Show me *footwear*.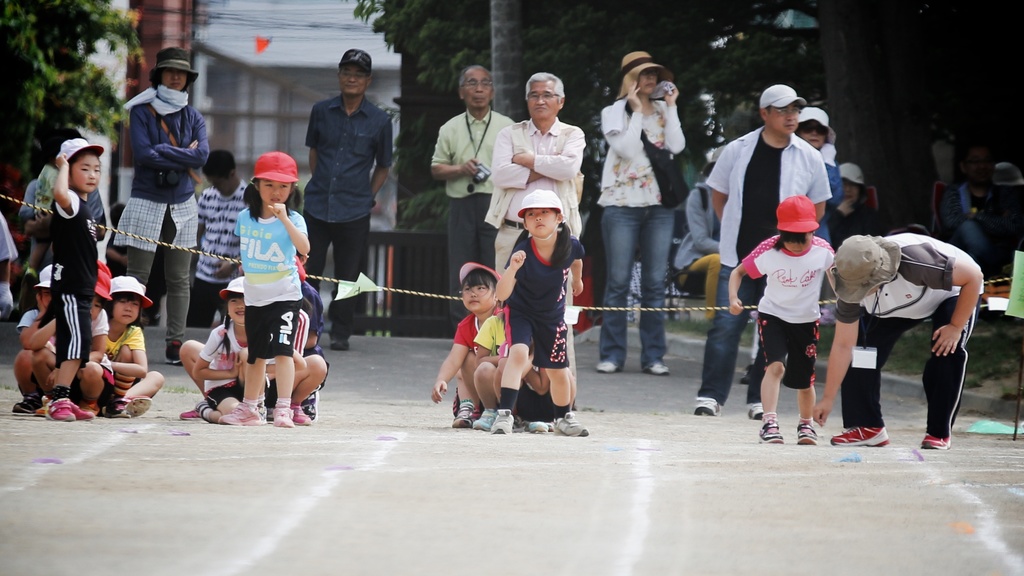
*footwear* is here: [left=649, top=362, right=669, bottom=376].
